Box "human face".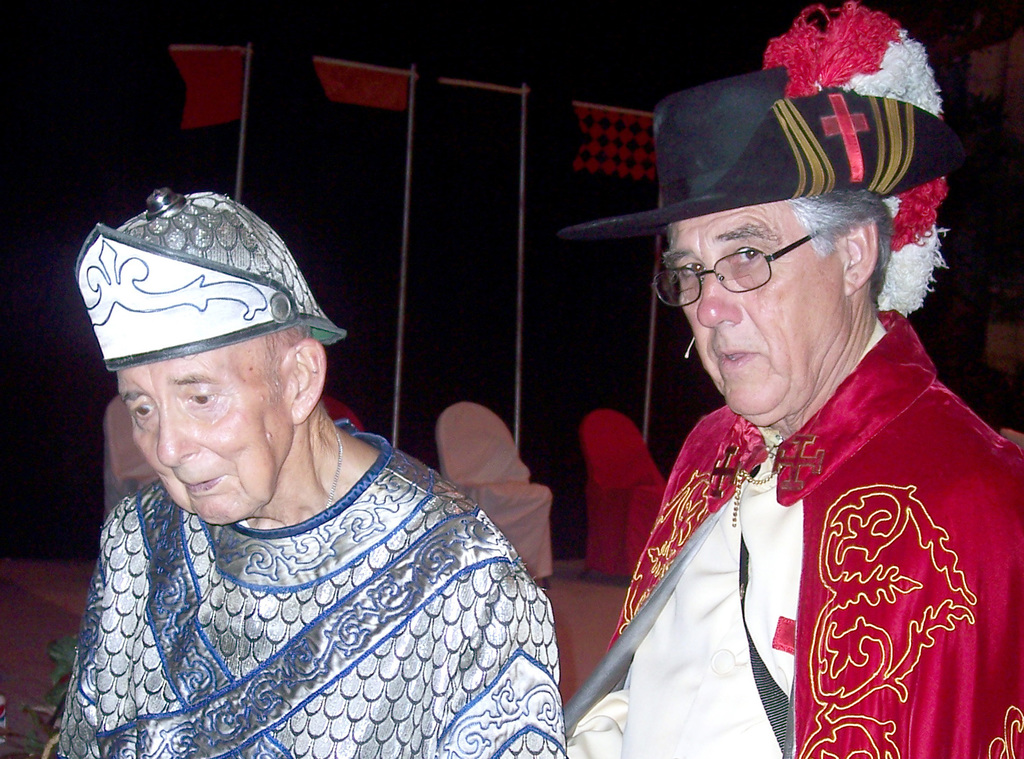
box(117, 337, 300, 531).
